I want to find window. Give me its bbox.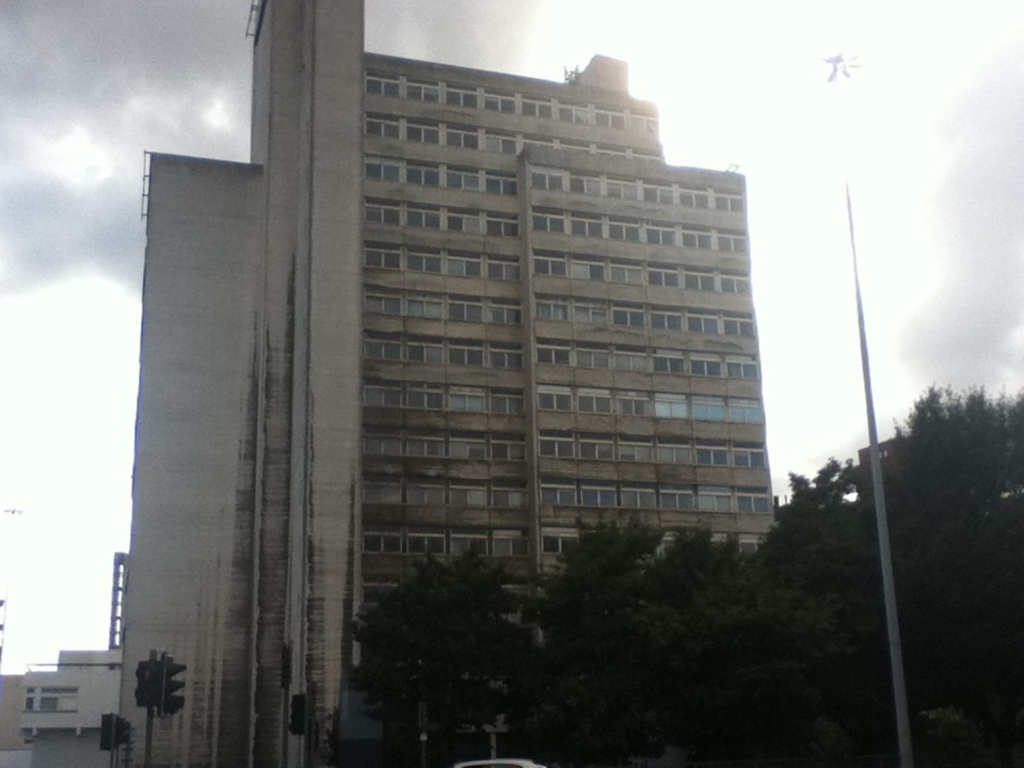
crop(370, 434, 406, 457).
